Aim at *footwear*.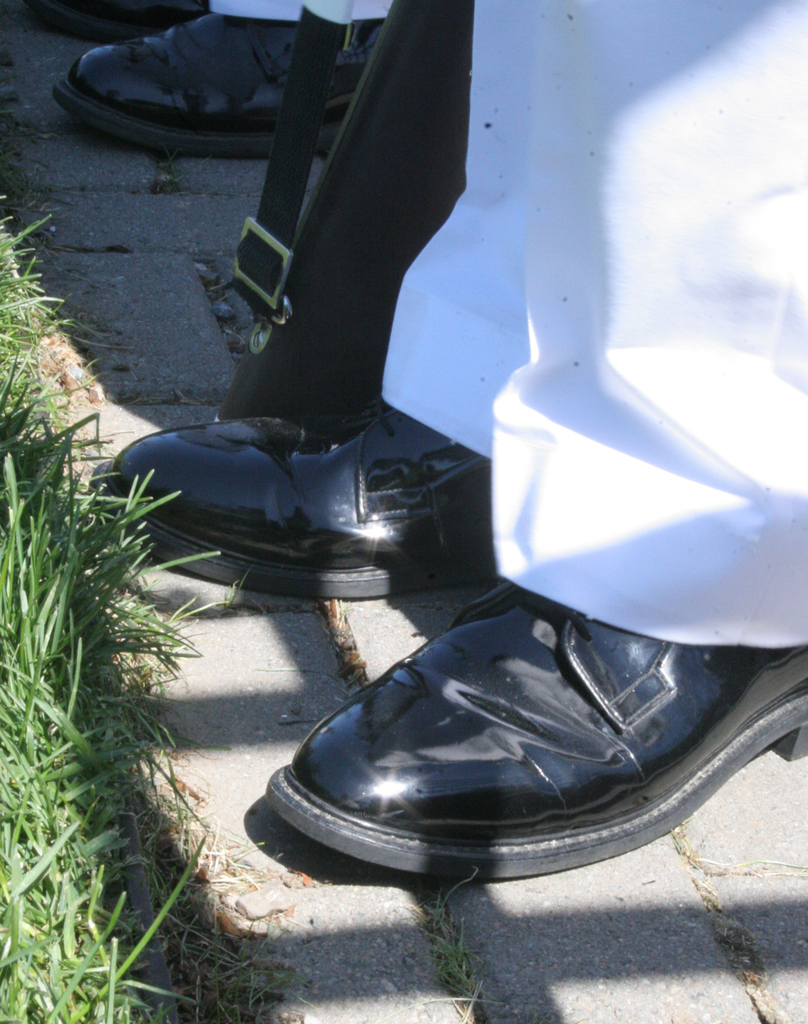
Aimed at (21, 1, 231, 48).
